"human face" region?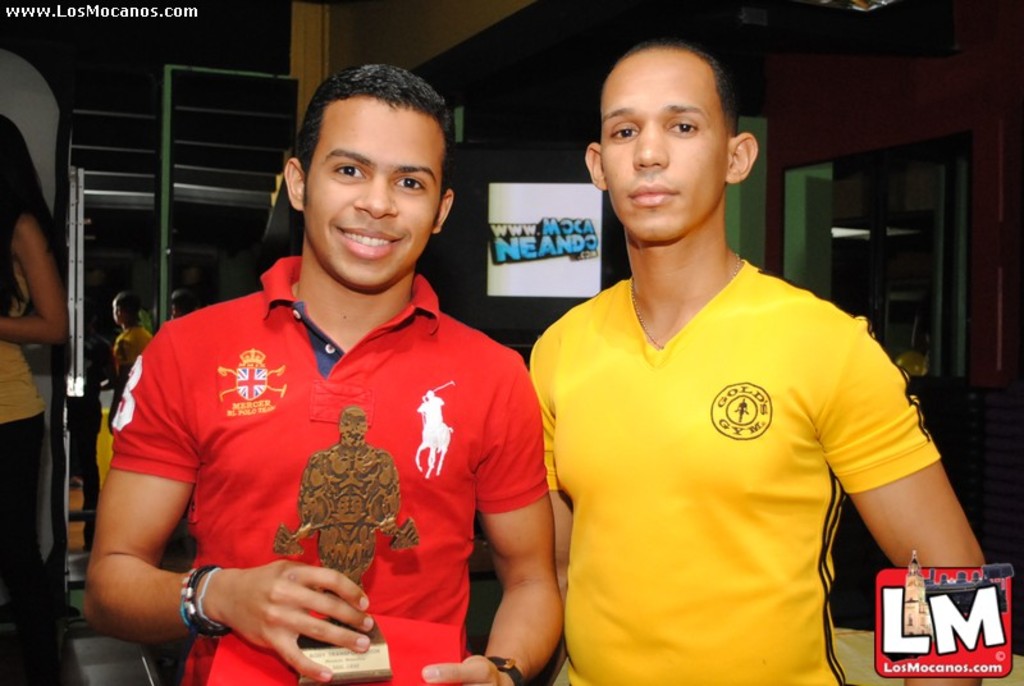
detection(598, 46, 723, 247)
